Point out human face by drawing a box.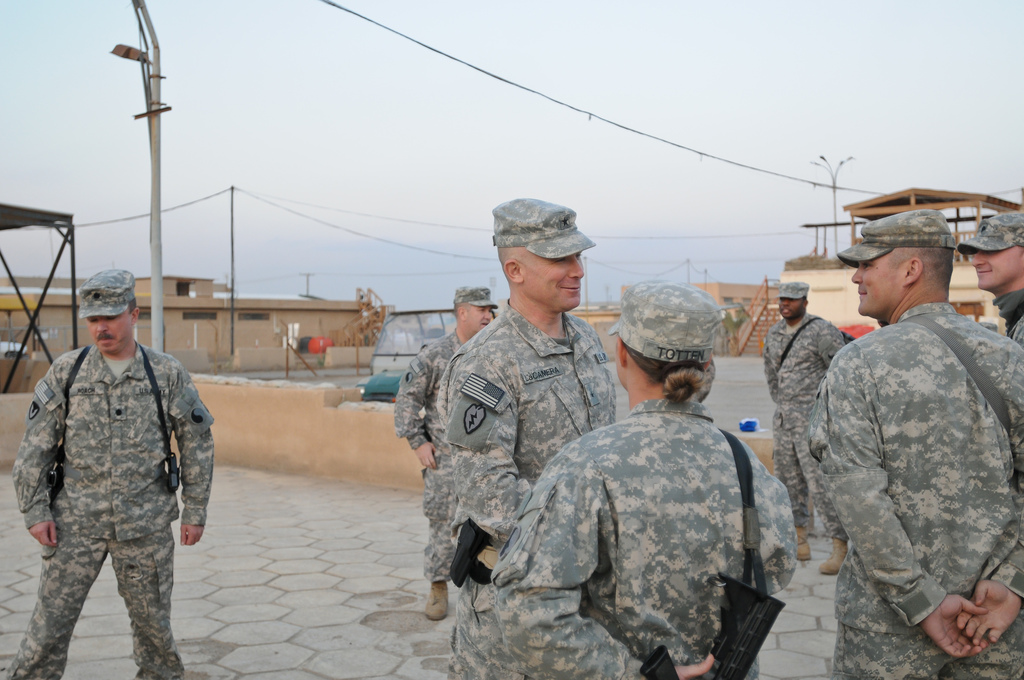
468:308:492:330.
